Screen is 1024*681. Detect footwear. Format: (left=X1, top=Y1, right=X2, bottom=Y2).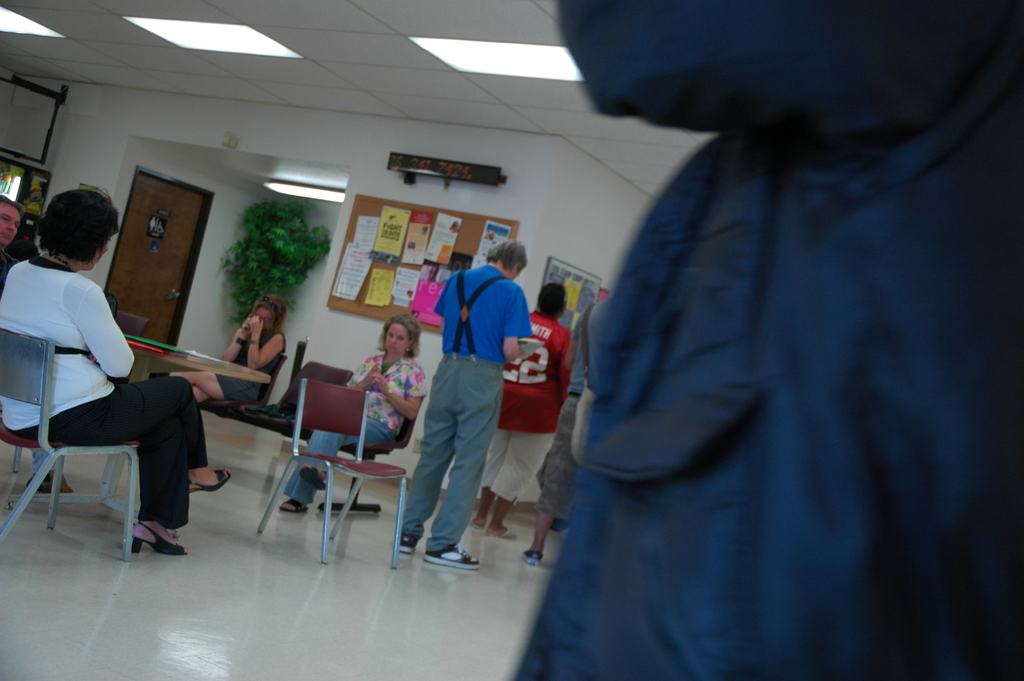
(left=471, top=514, right=486, bottom=534).
